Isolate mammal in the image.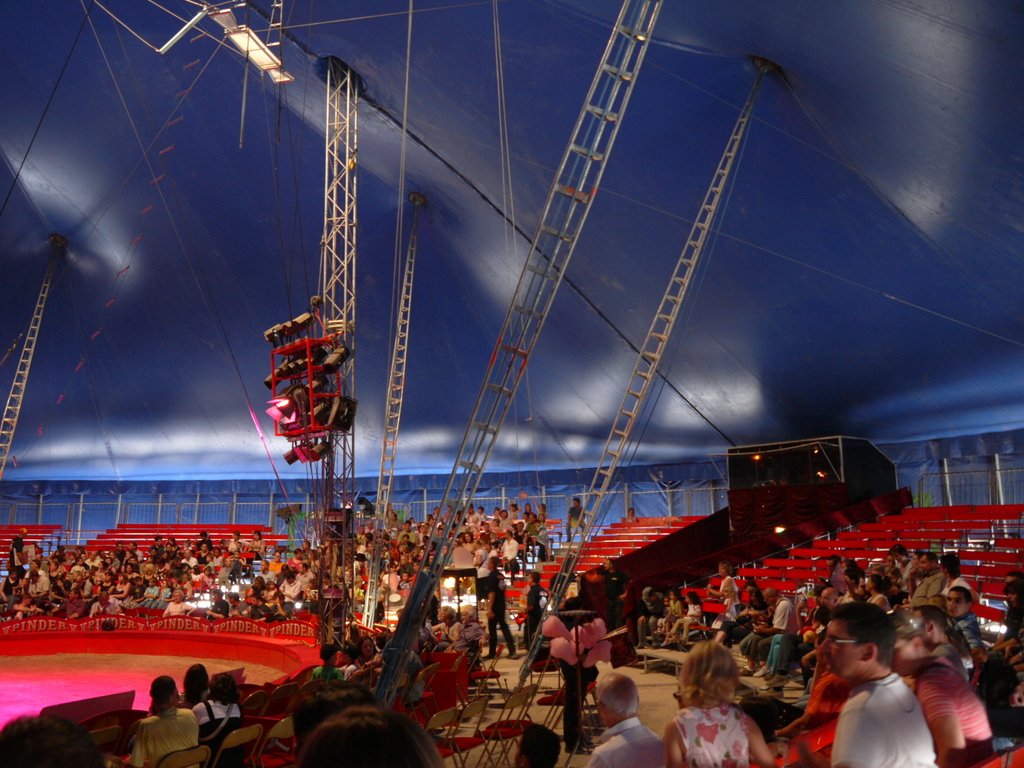
Isolated region: rect(668, 592, 707, 637).
